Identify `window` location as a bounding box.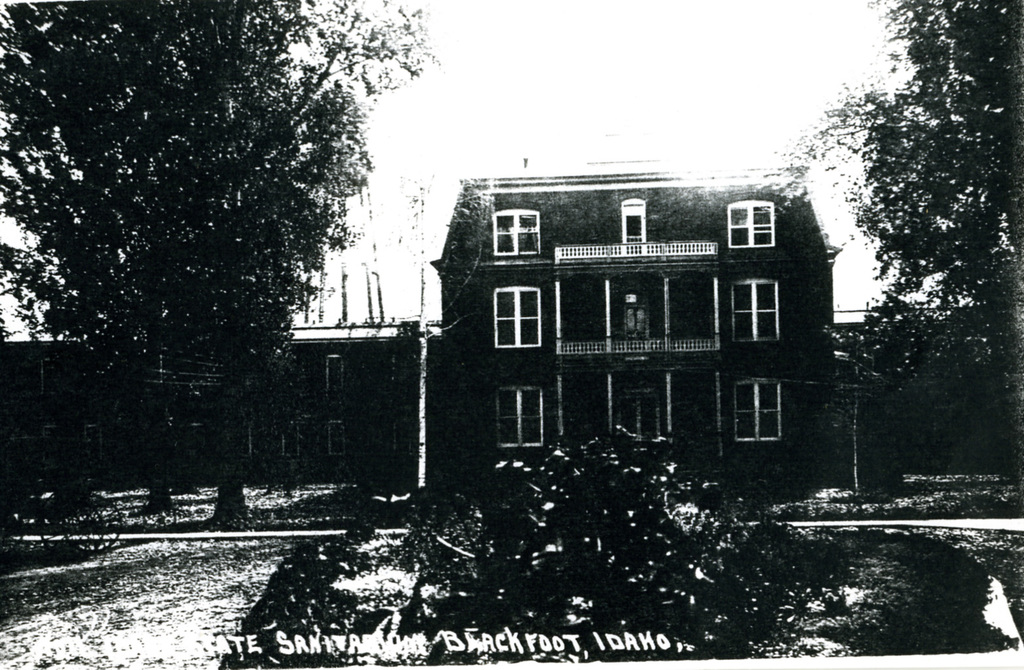
BBox(498, 380, 565, 454).
